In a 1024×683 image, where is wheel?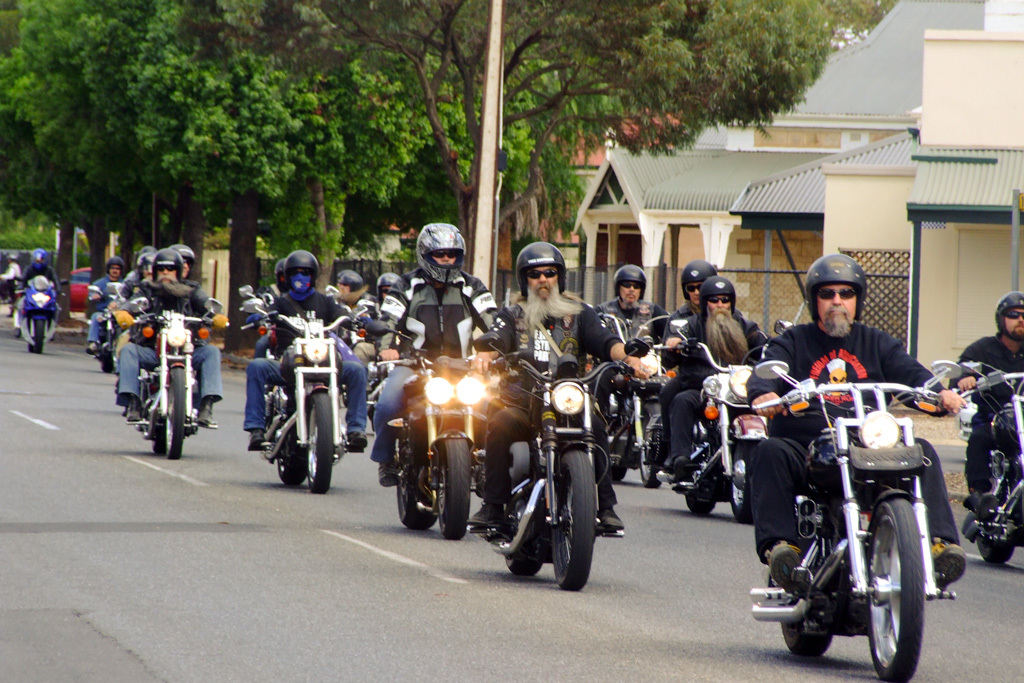
x1=98 y1=333 x2=120 y2=374.
